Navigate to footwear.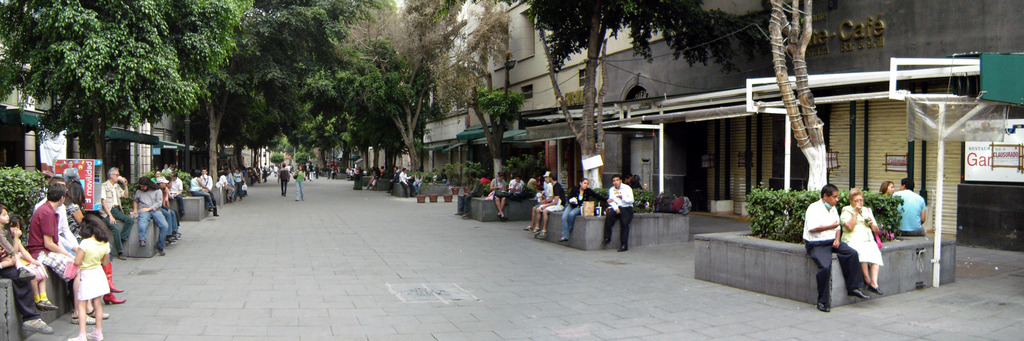
Navigation target: [604, 232, 611, 246].
